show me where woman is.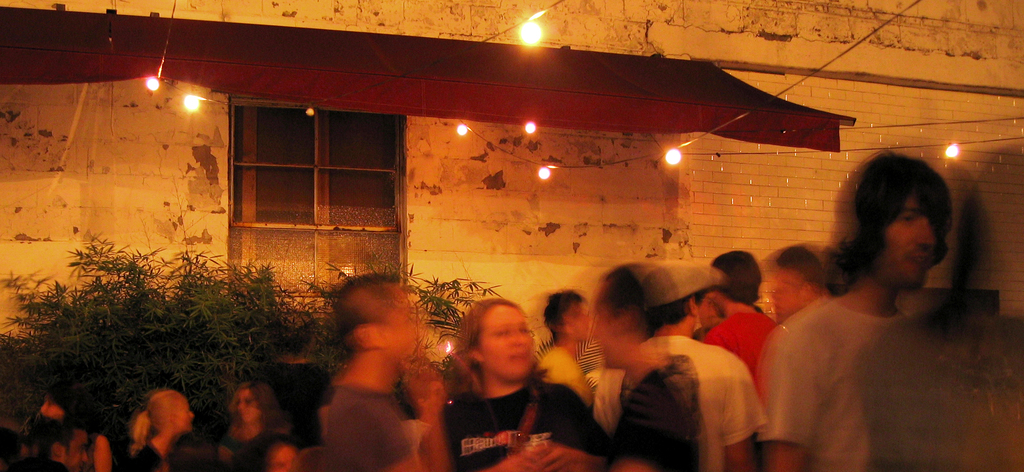
woman is at locate(497, 258, 707, 471).
